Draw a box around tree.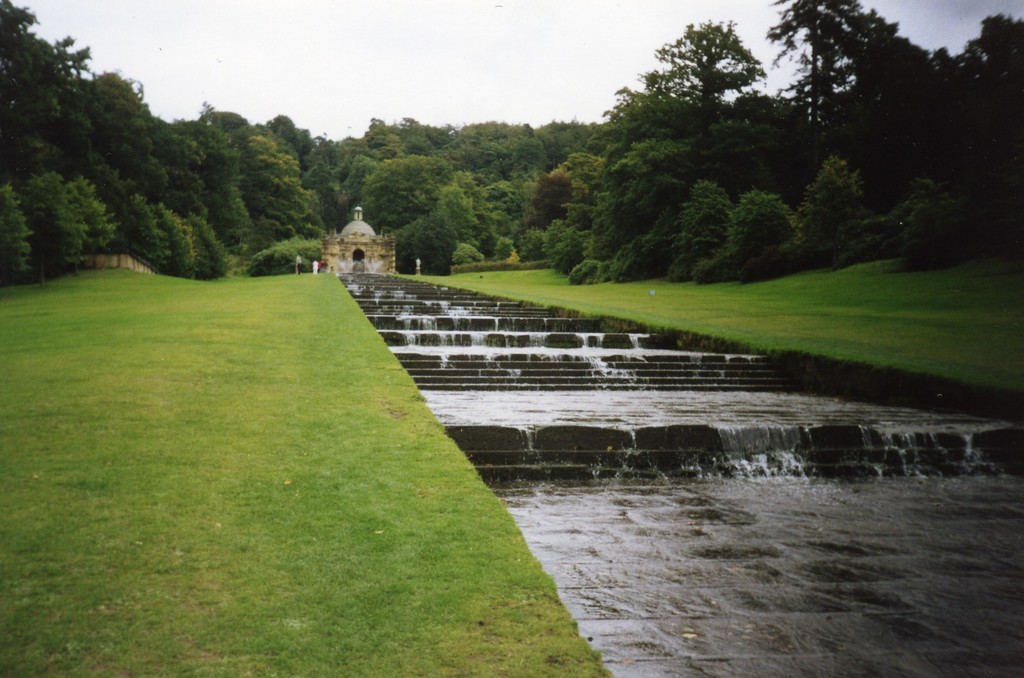
Rect(865, 1, 1023, 275).
